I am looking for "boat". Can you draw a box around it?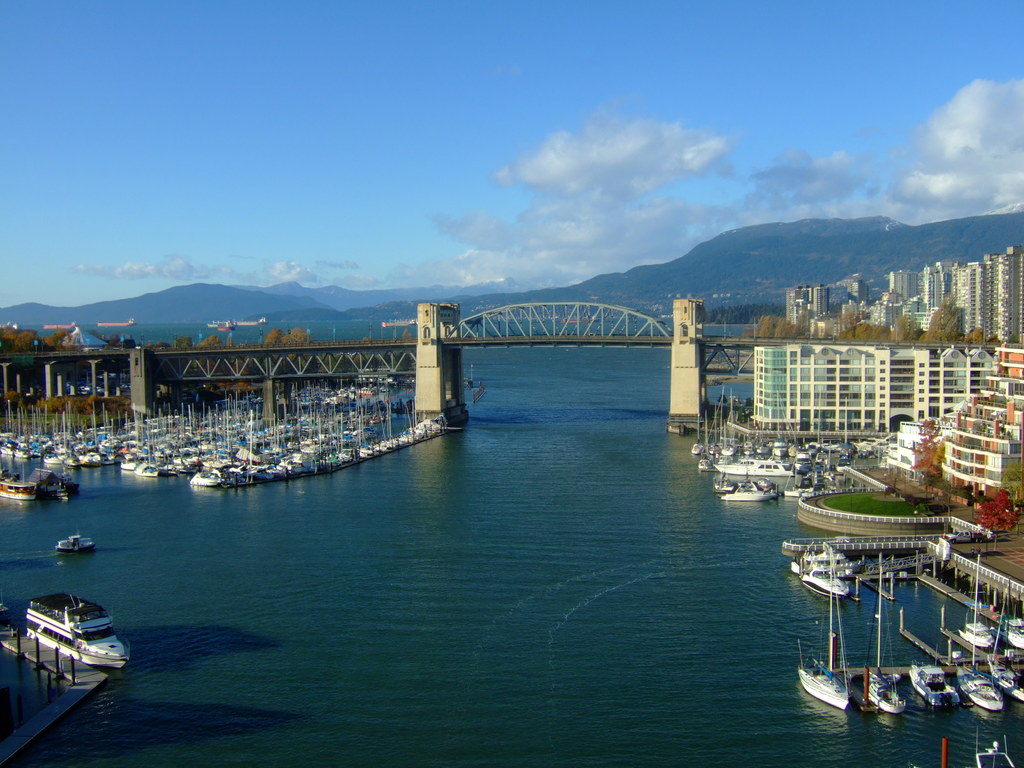
Sure, the bounding box is bbox=[793, 543, 854, 599].
